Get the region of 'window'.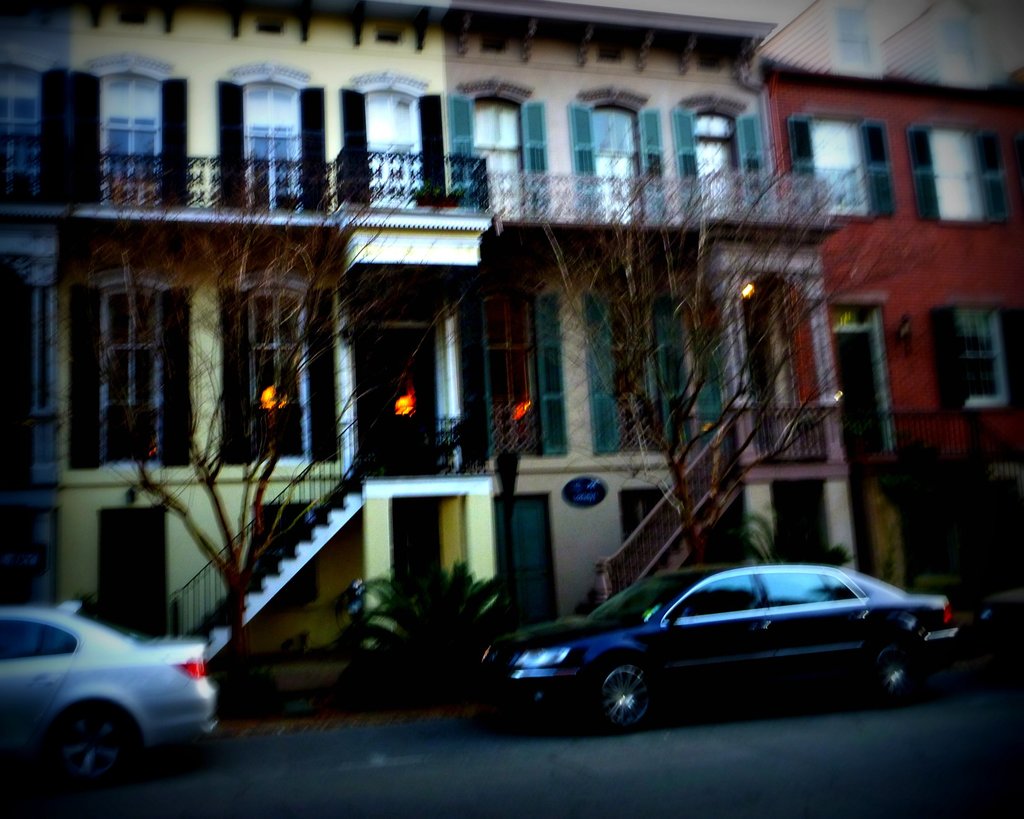
x1=230 y1=285 x2=335 y2=468.
